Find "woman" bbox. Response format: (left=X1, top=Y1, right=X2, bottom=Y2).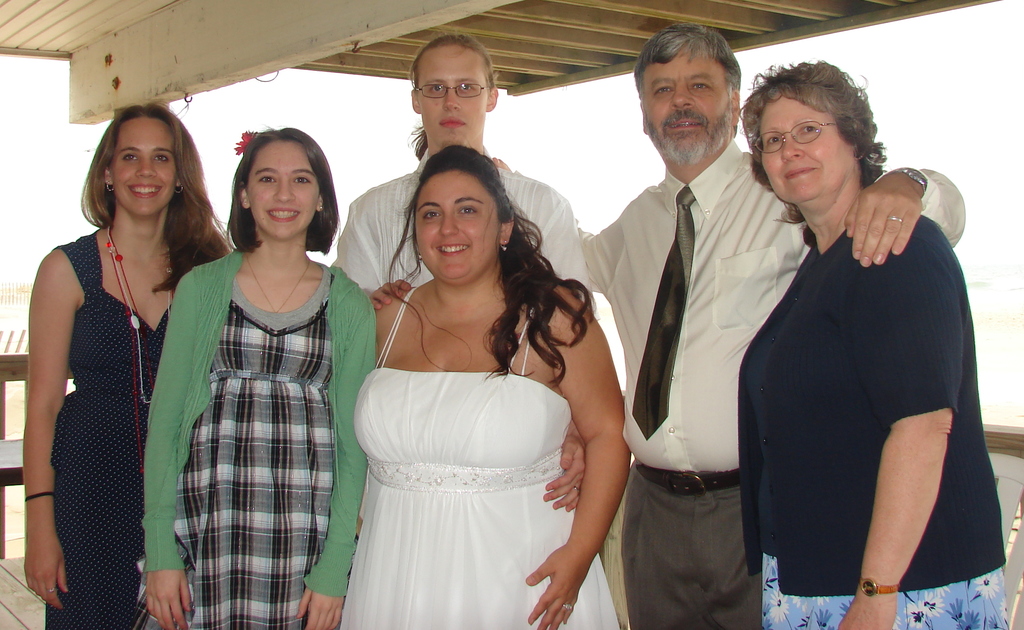
(left=738, top=58, right=1014, bottom=629).
